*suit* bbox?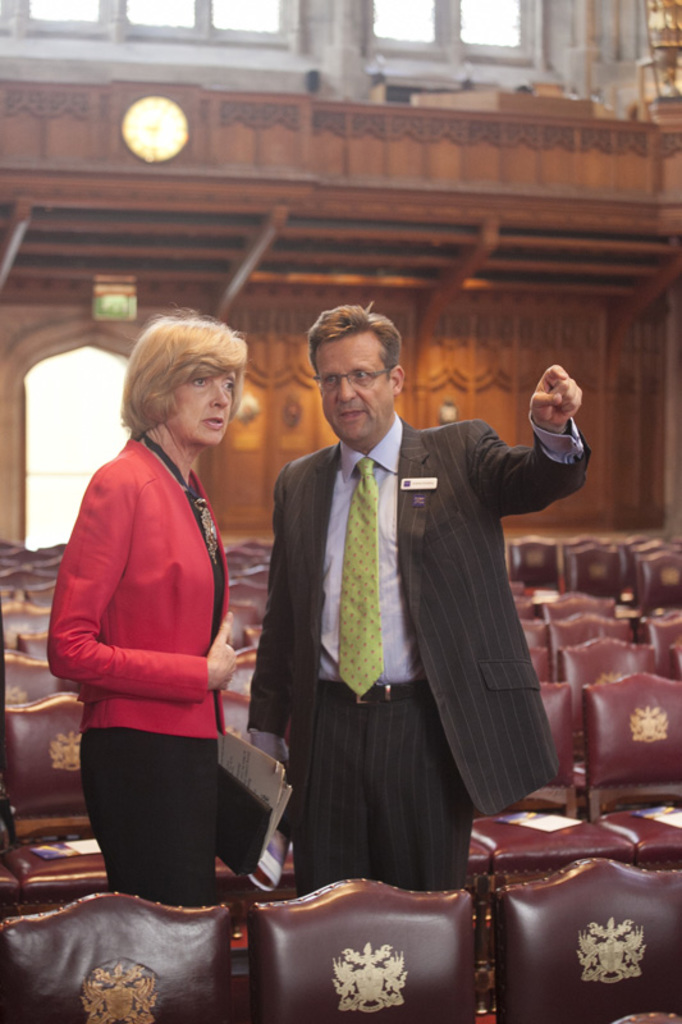
box(243, 300, 571, 942)
